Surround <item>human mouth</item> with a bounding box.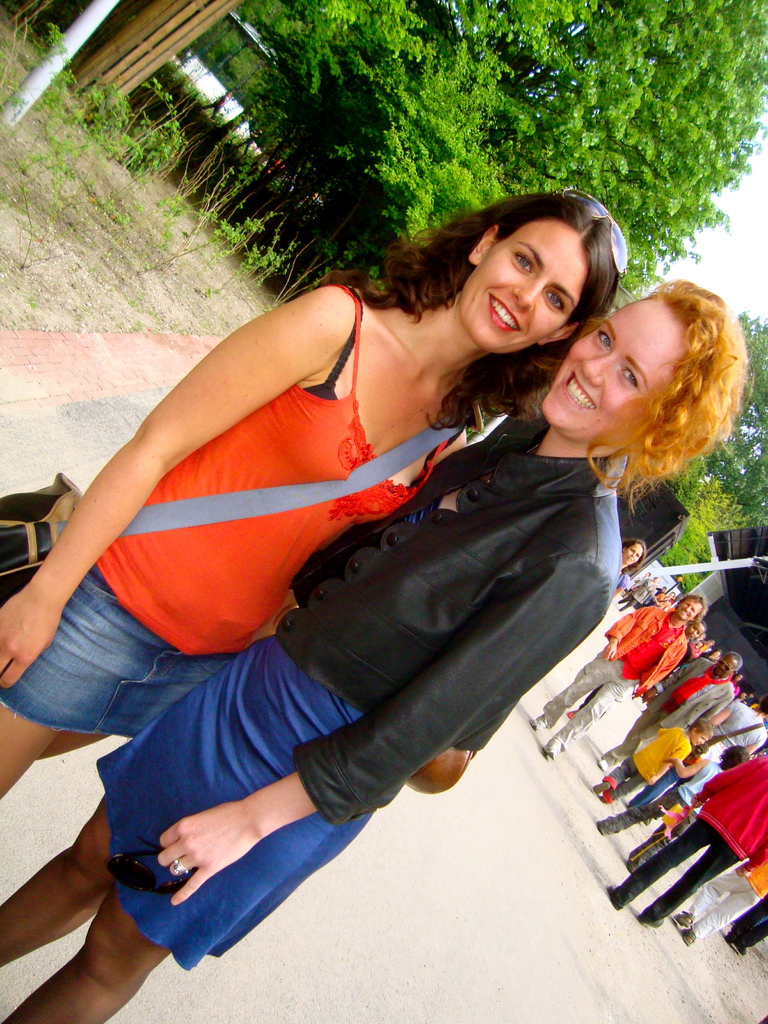
BBox(680, 606, 689, 617).
